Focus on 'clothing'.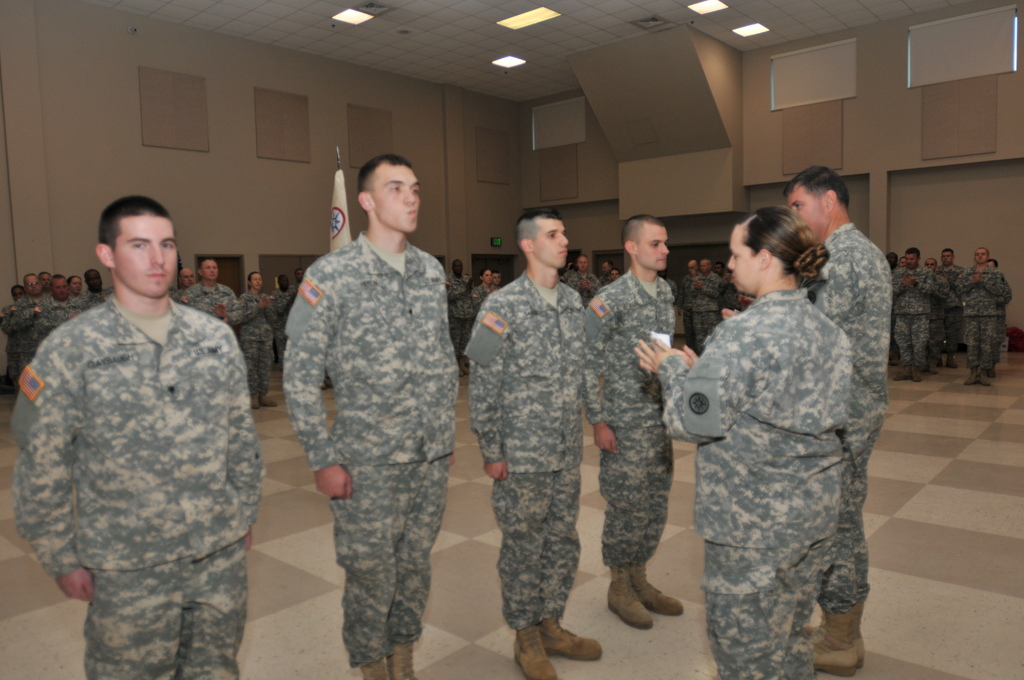
Focused at (666,205,907,670).
